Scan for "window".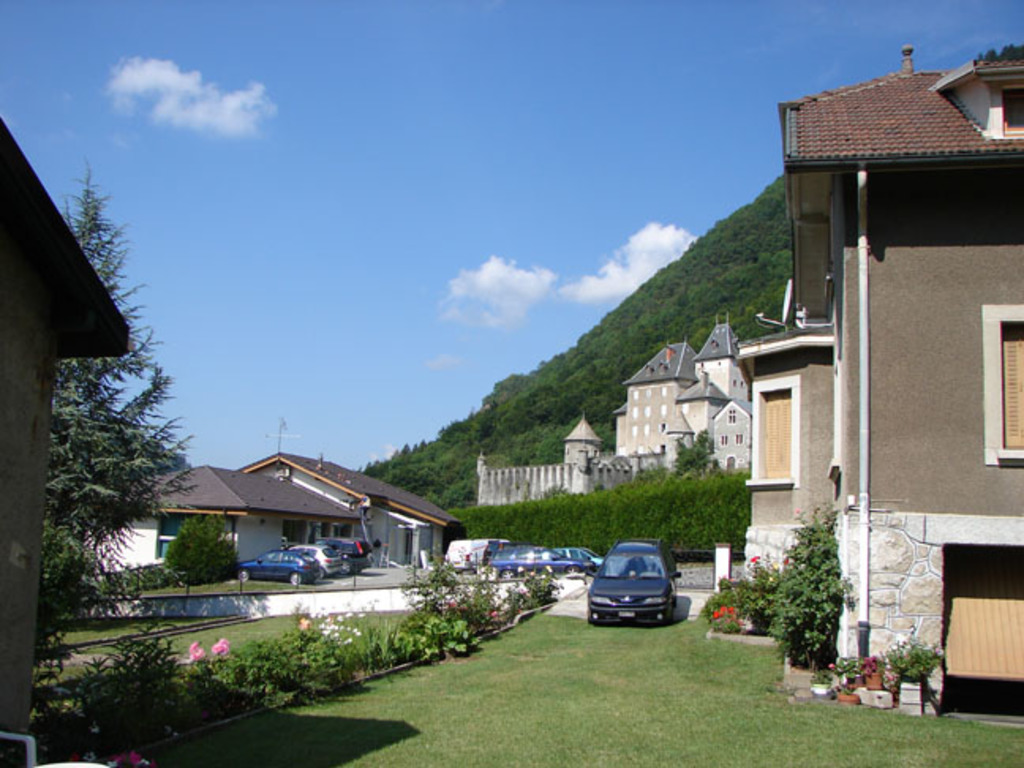
Scan result: select_region(983, 303, 1022, 466).
